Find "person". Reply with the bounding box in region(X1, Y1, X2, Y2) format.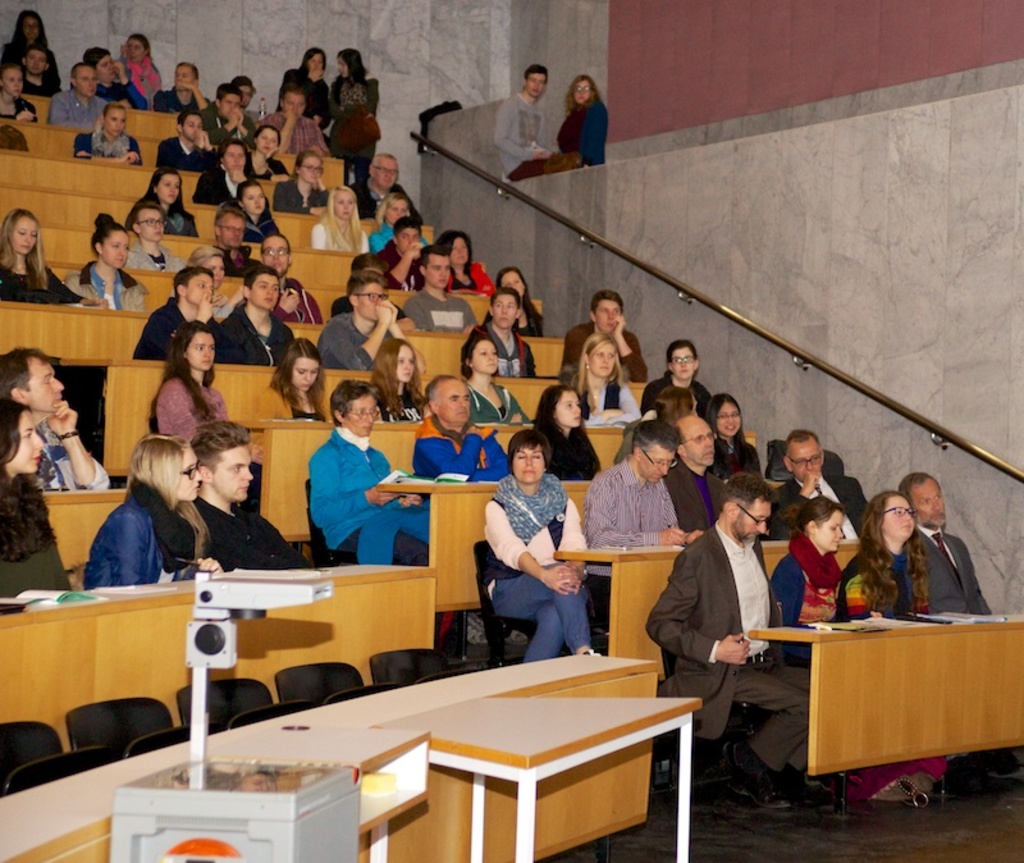
region(358, 146, 433, 222).
